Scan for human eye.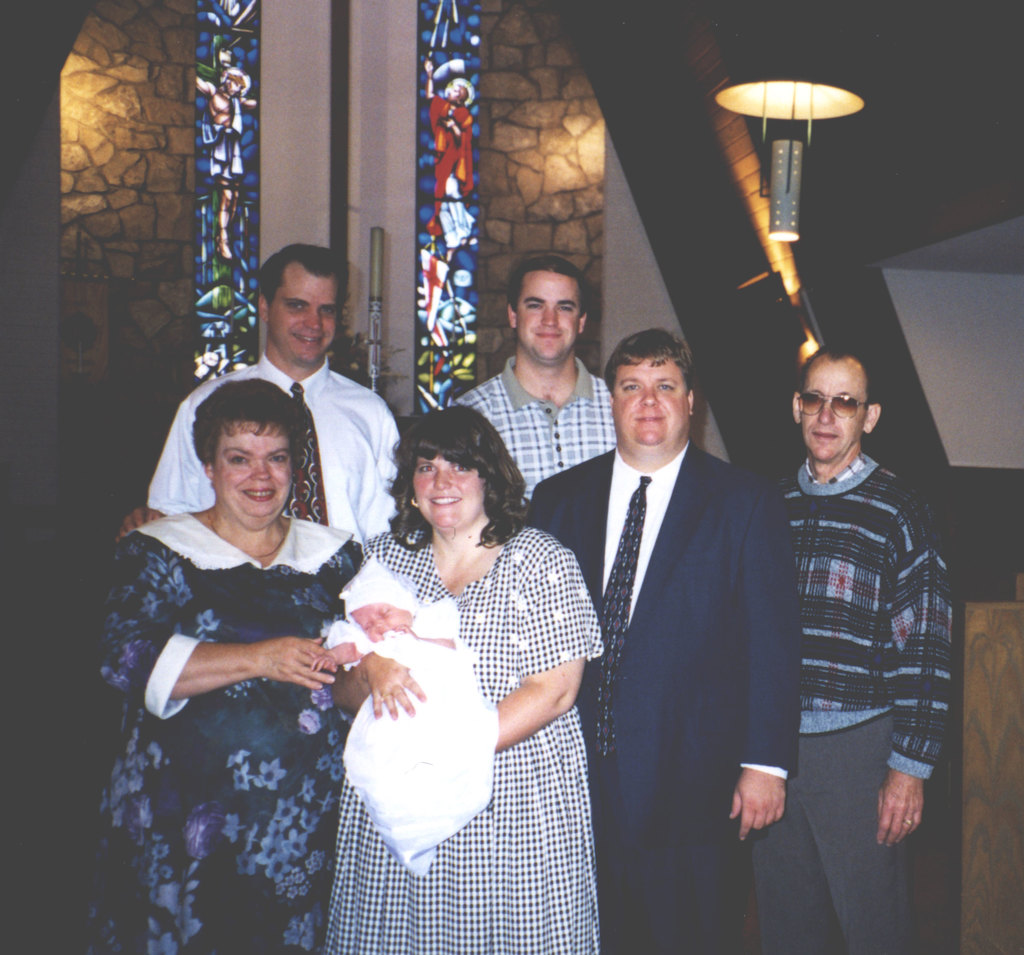
Scan result: 838, 396, 856, 407.
